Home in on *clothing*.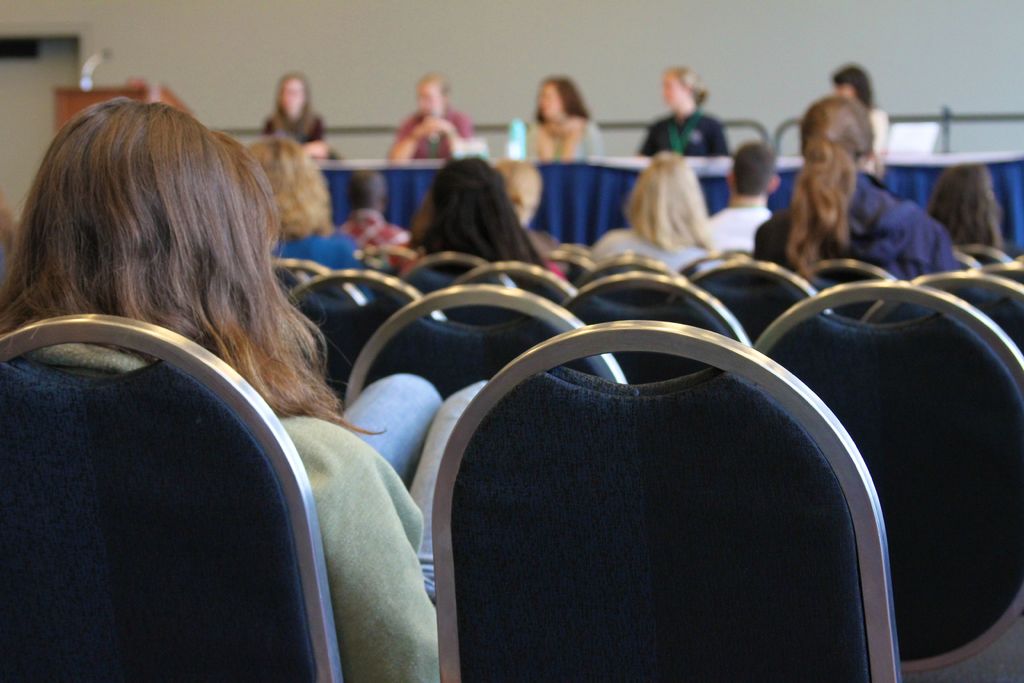
Homed in at crop(638, 114, 730, 154).
